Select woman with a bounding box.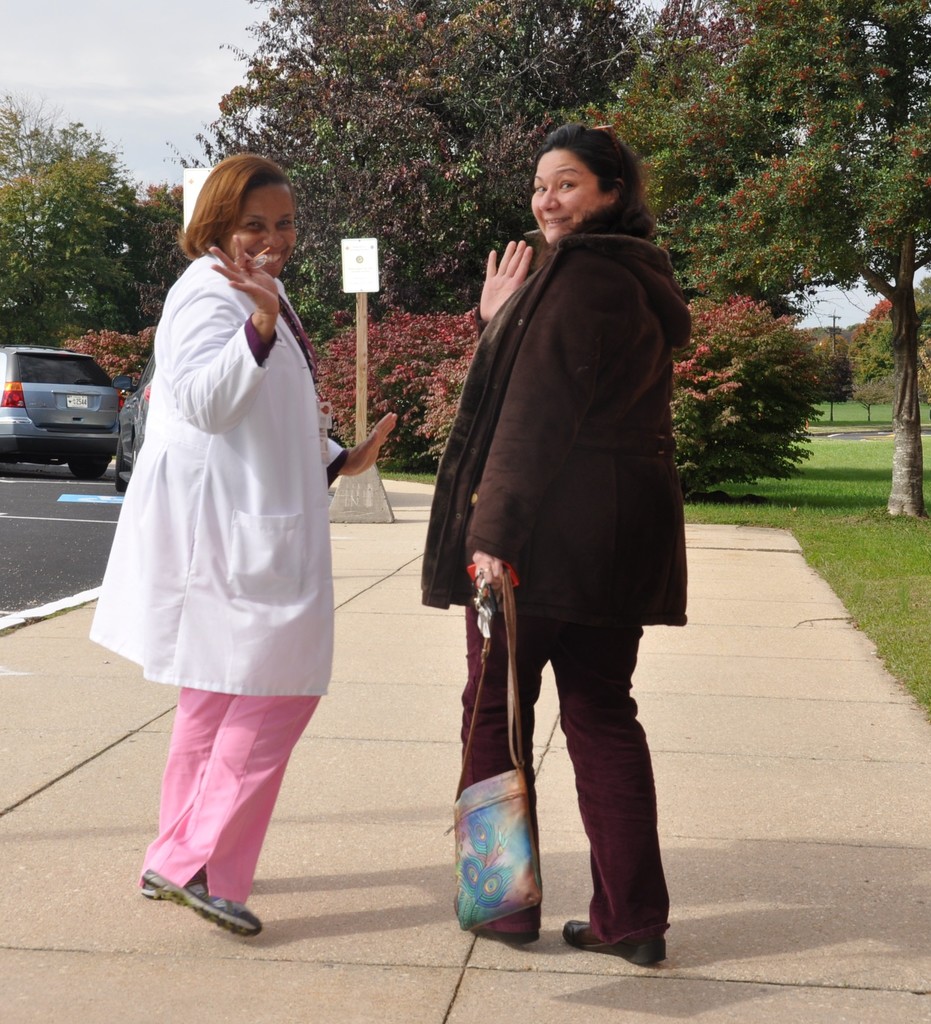
left=99, top=190, right=344, bottom=893.
